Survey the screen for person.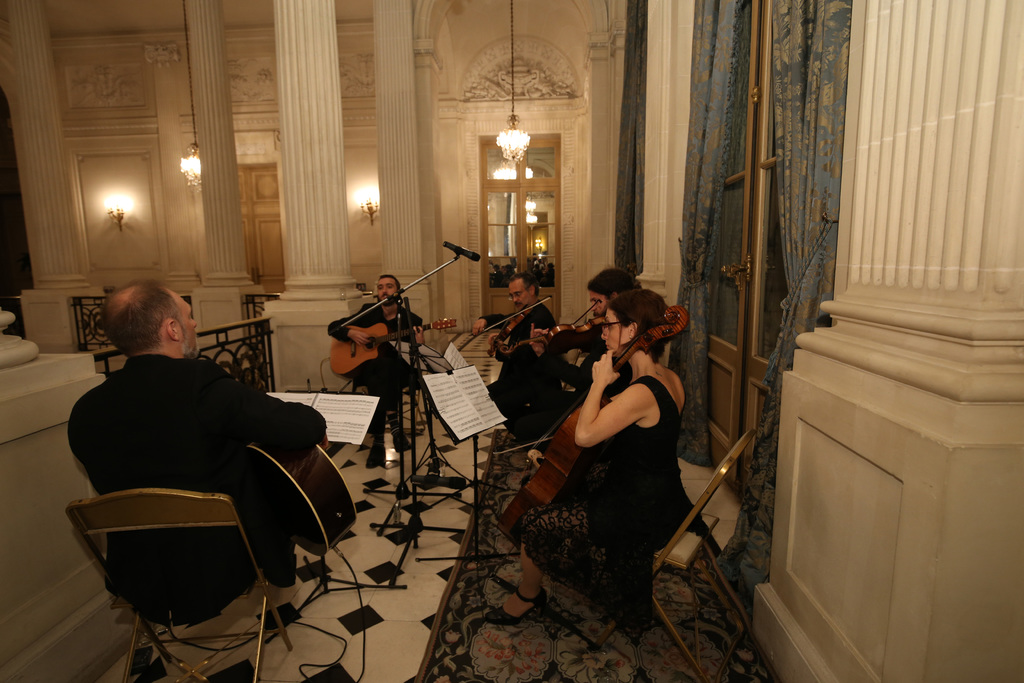
Survey found: rect(567, 258, 676, 455).
